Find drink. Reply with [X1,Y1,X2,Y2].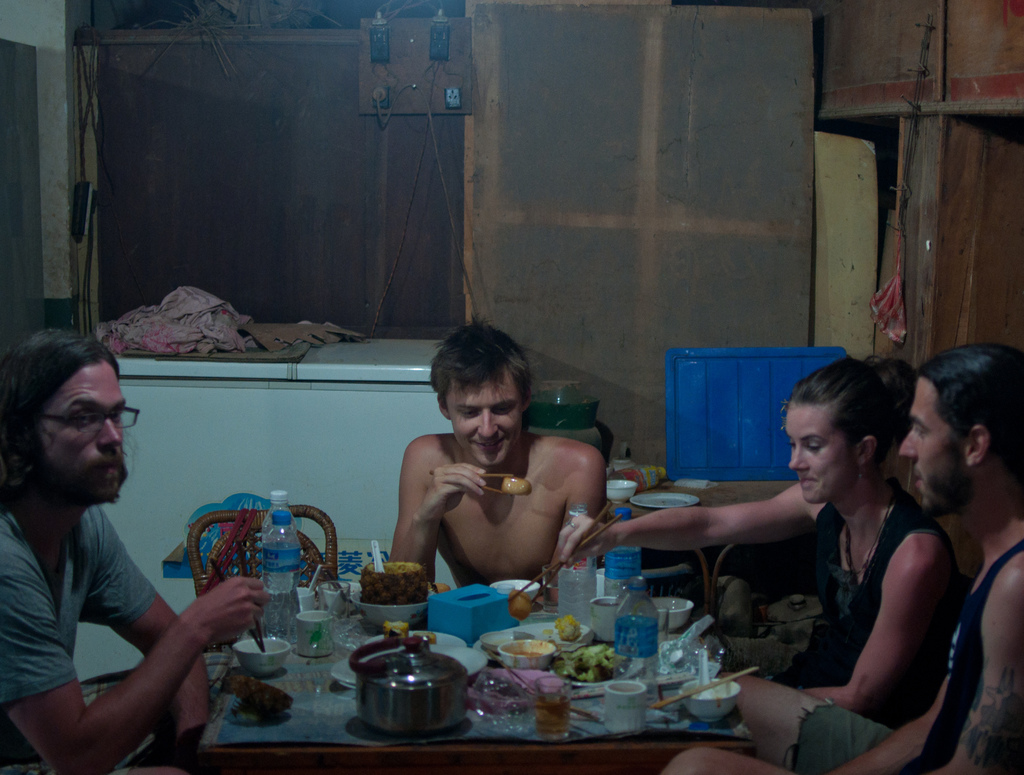
[262,571,303,645].
